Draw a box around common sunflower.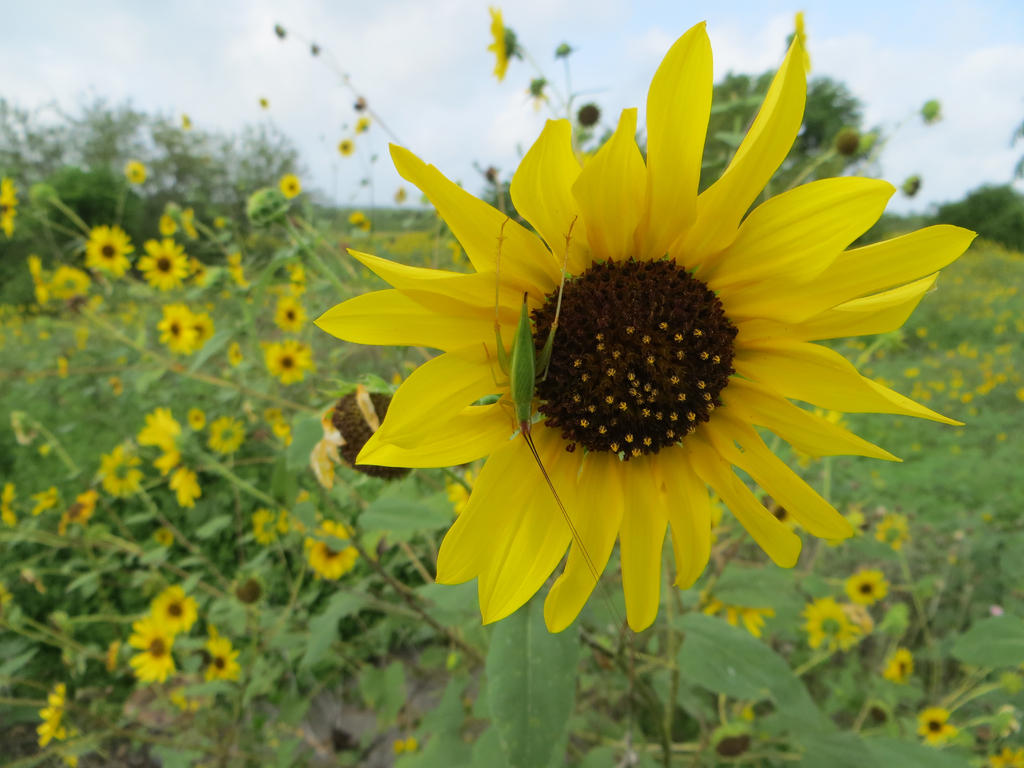
313, 17, 979, 634.
